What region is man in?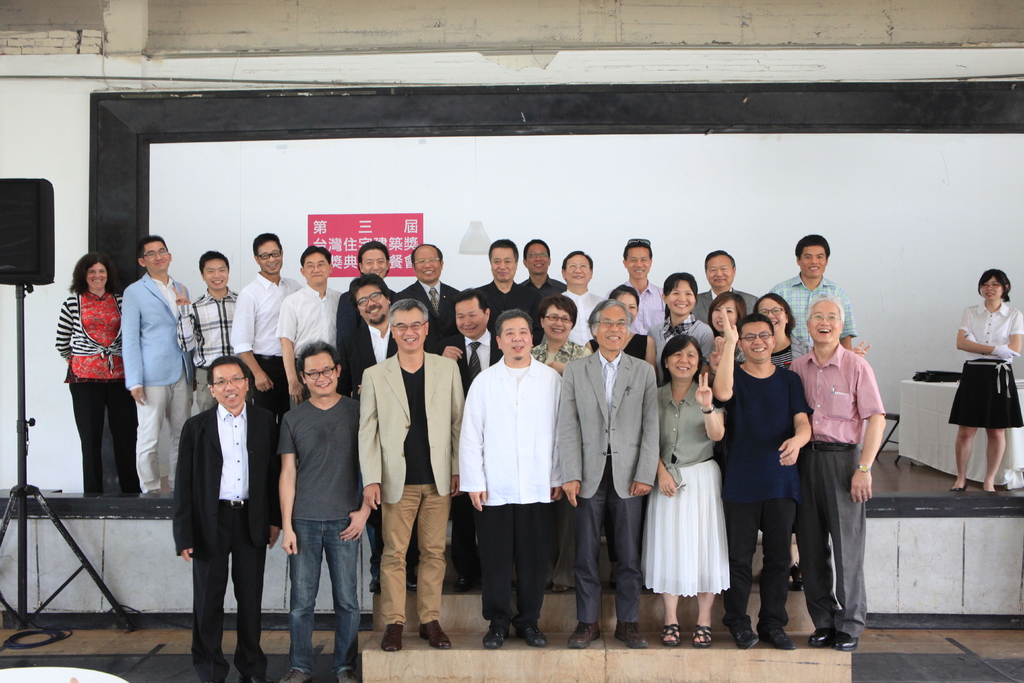
box(163, 336, 267, 665).
